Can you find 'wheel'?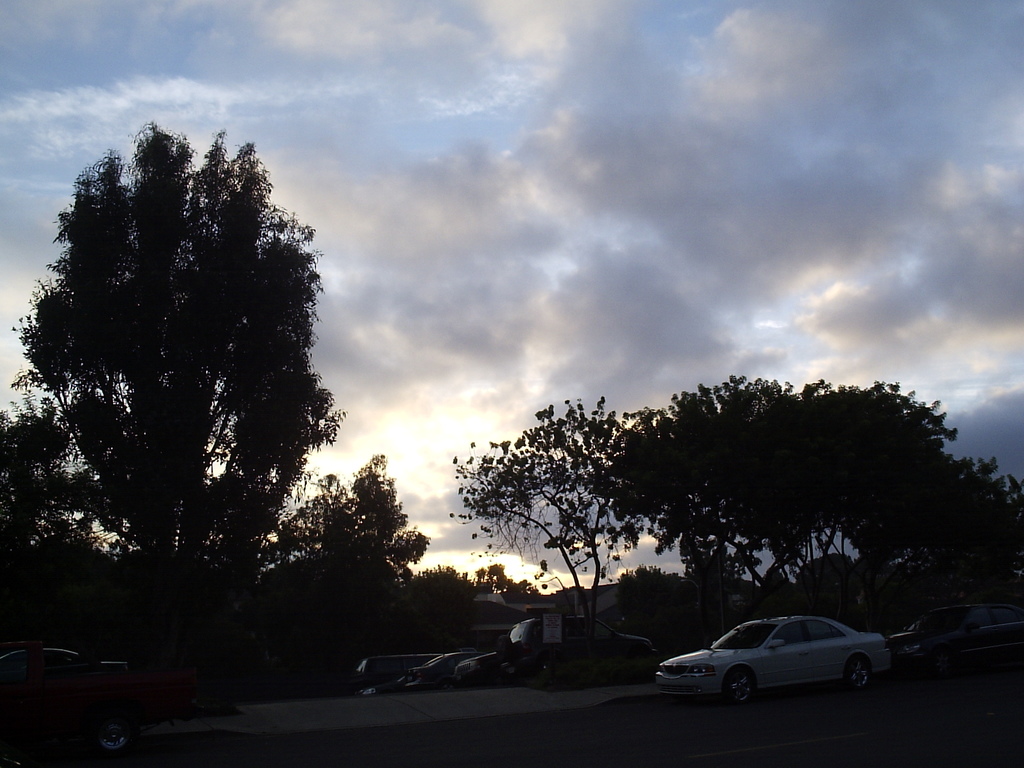
Yes, bounding box: detection(930, 651, 956, 679).
